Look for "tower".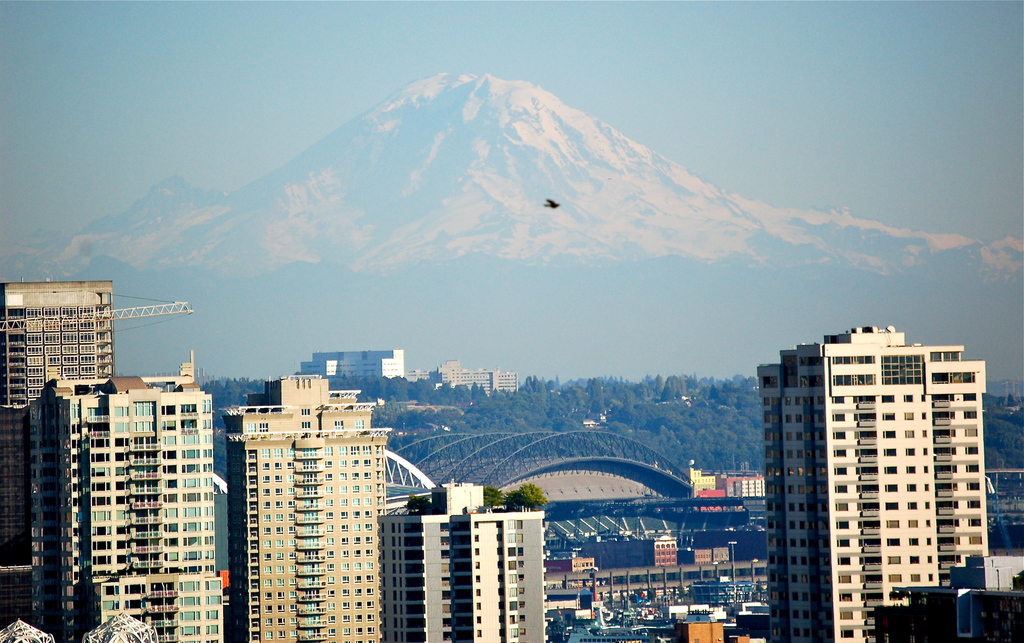
Found: bbox(0, 284, 115, 564).
